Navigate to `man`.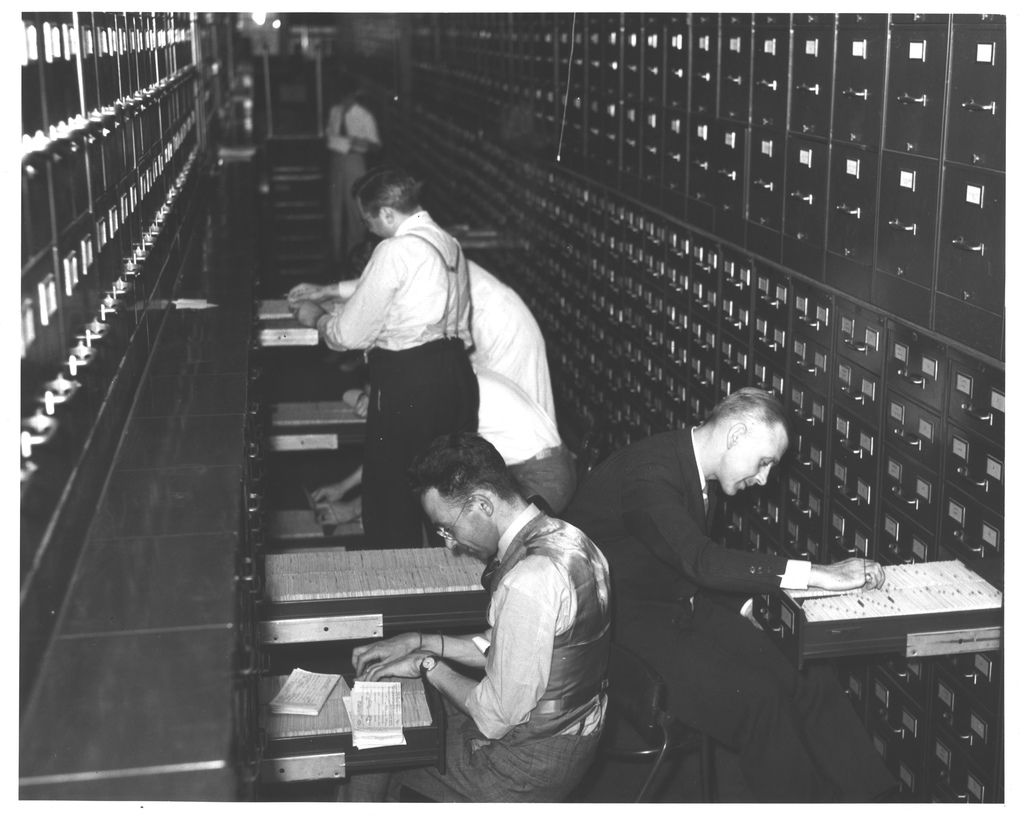
Navigation target: 381:425:634:807.
